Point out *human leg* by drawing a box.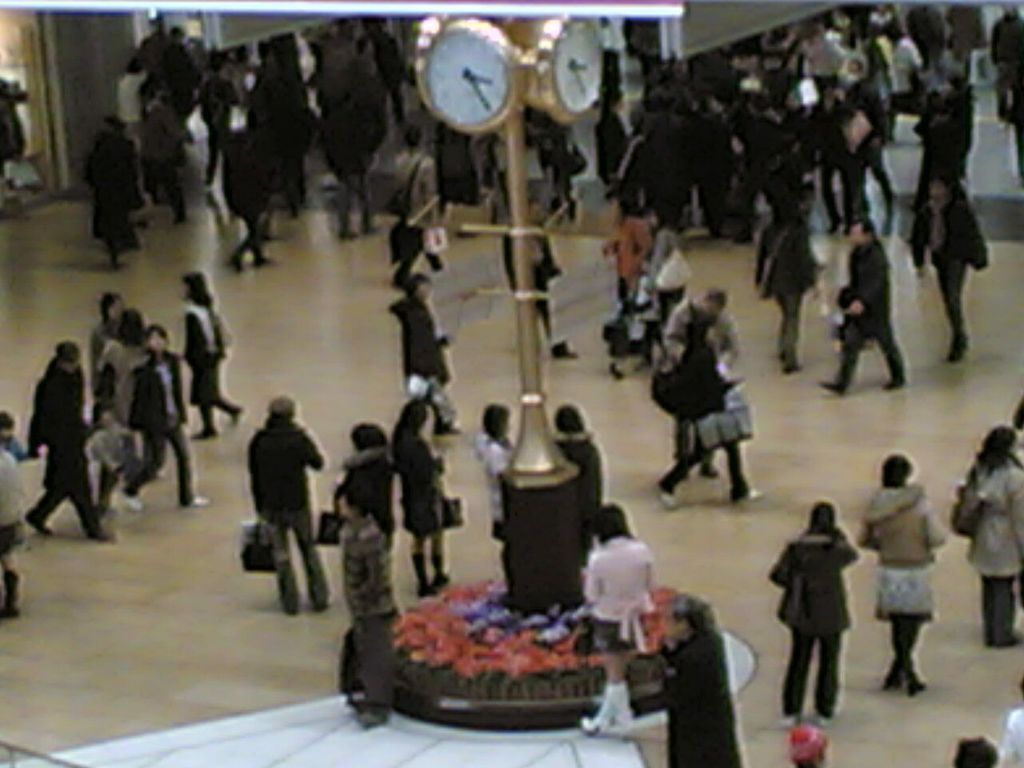
<bbox>813, 322, 866, 394</bbox>.
